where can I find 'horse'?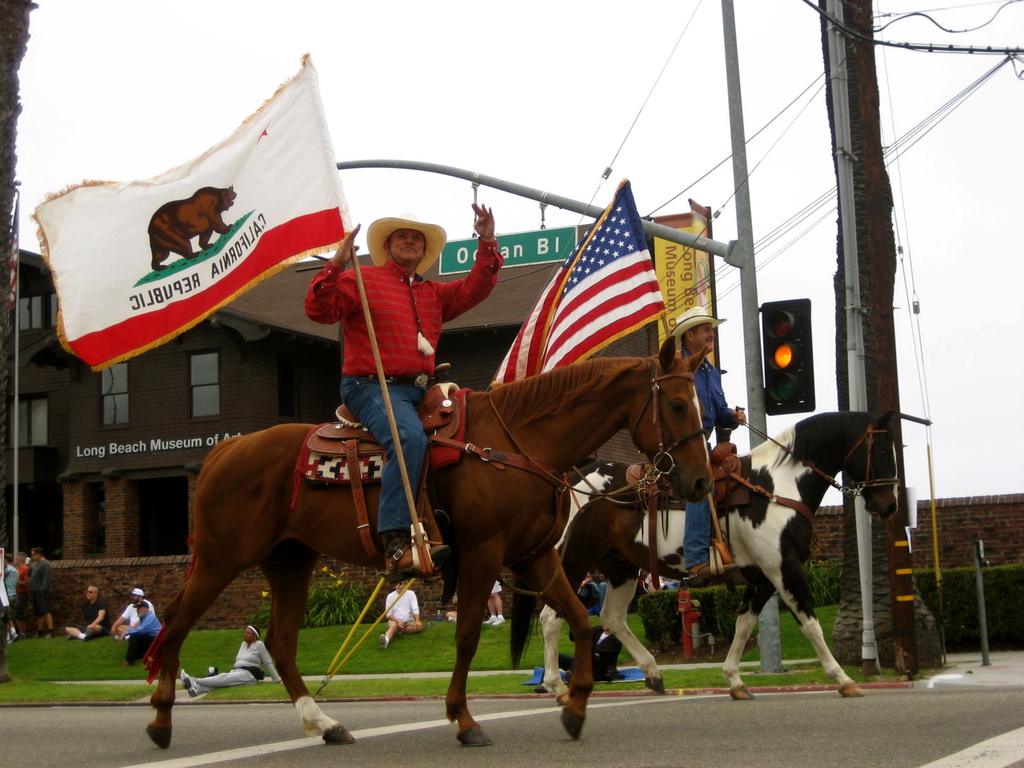
You can find it at 144,337,708,748.
